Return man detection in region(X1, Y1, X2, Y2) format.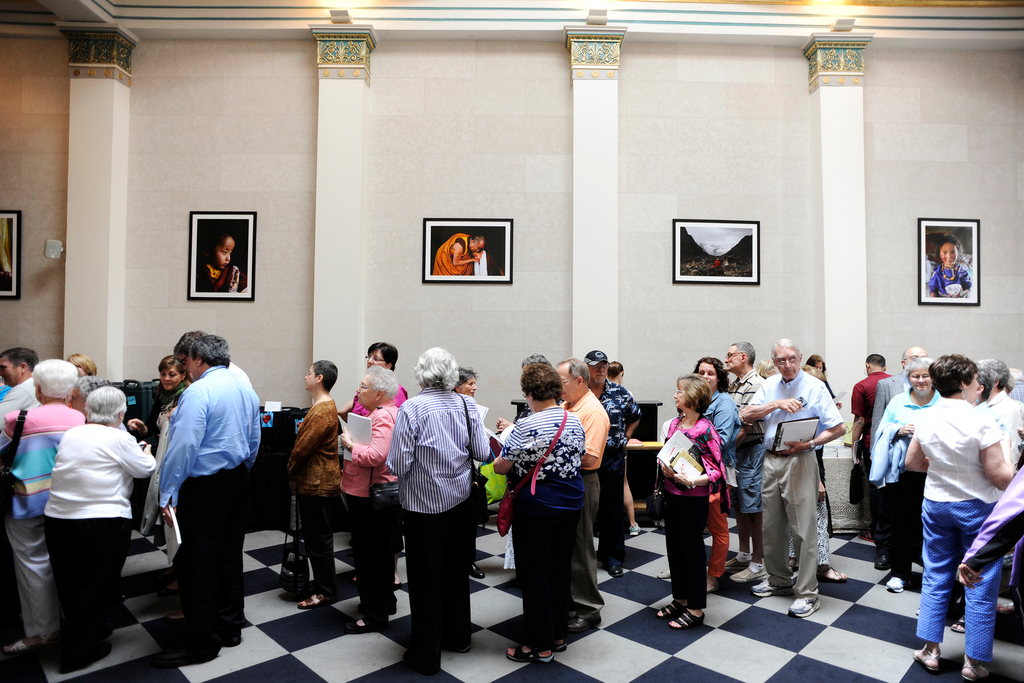
region(723, 341, 771, 583).
